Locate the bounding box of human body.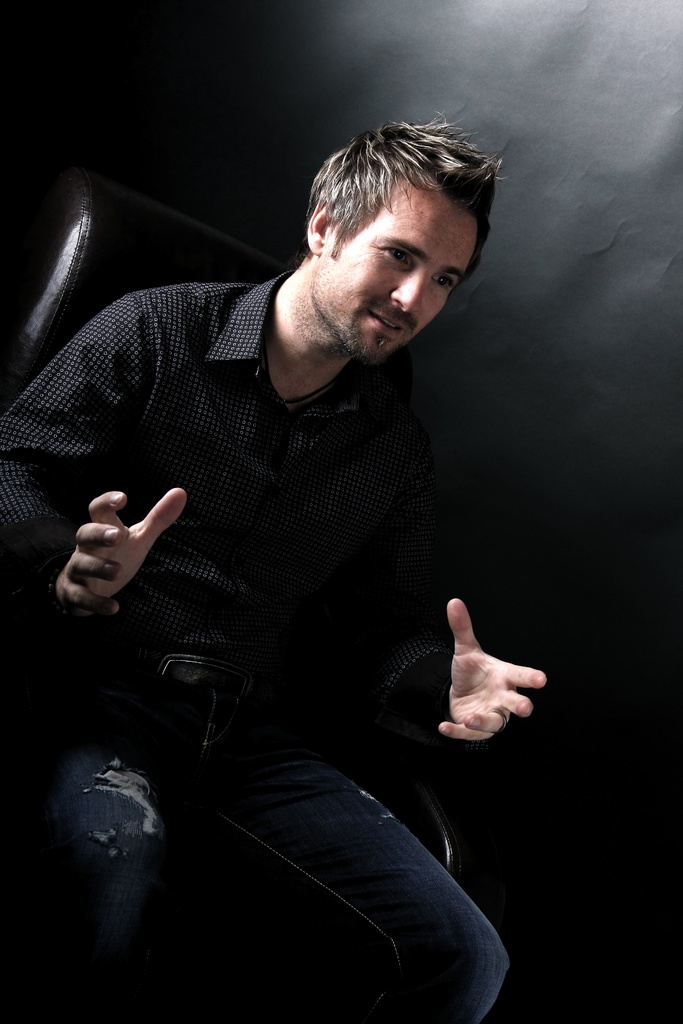
Bounding box: Rect(73, 136, 544, 975).
